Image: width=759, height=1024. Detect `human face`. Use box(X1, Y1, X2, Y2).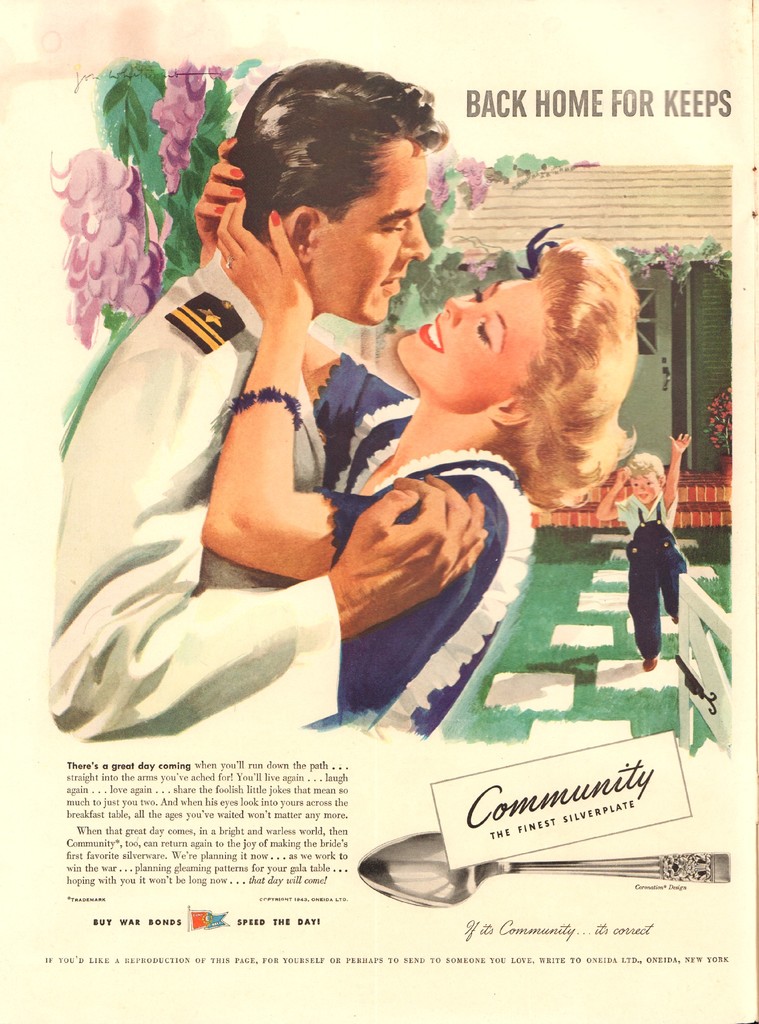
box(630, 474, 659, 502).
